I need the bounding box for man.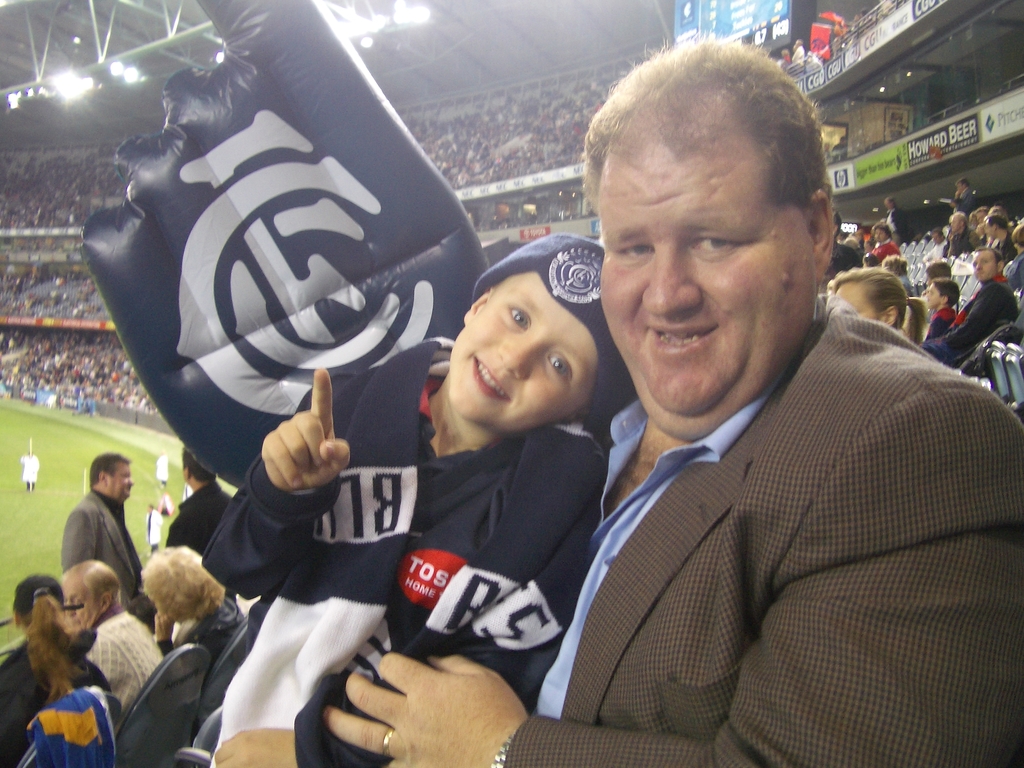
Here it is: x1=779, y1=46, x2=790, y2=66.
